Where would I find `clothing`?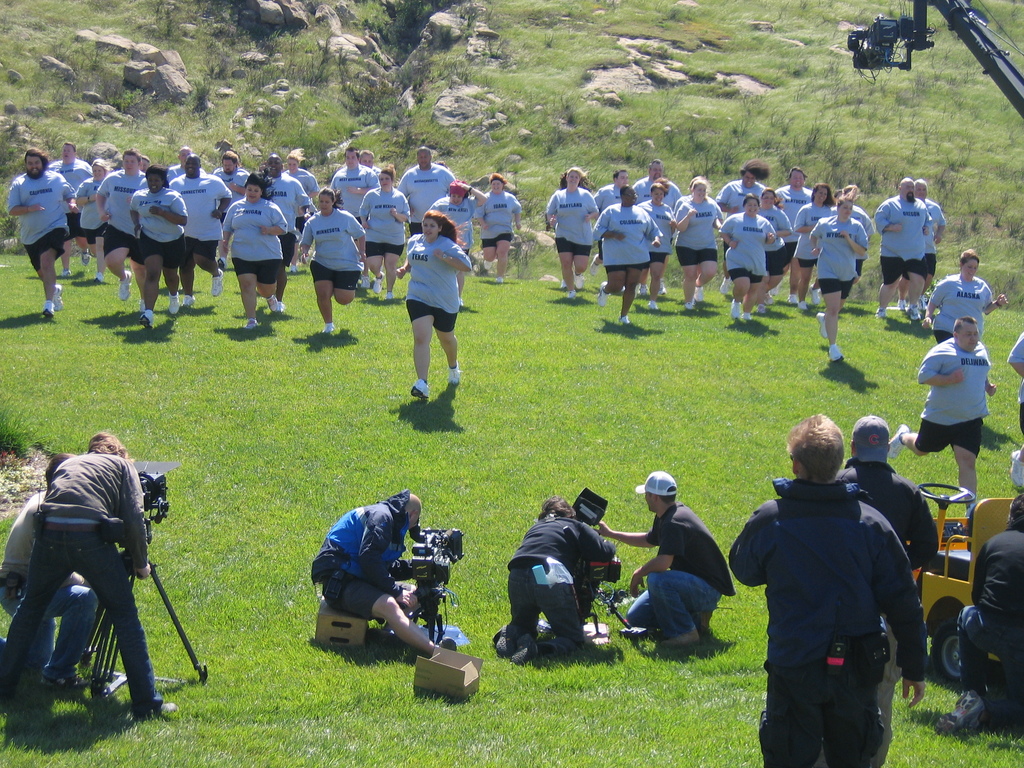
At {"x1": 0, "y1": 490, "x2": 97, "y2": 681}.
